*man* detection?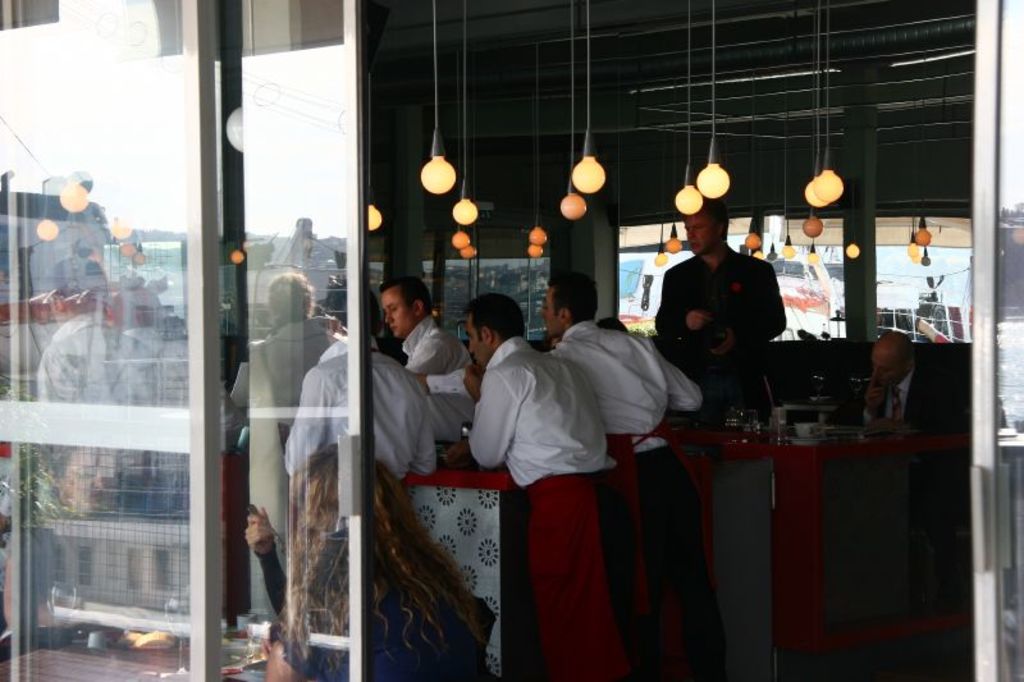
detection(654, 212, 800, 398)
